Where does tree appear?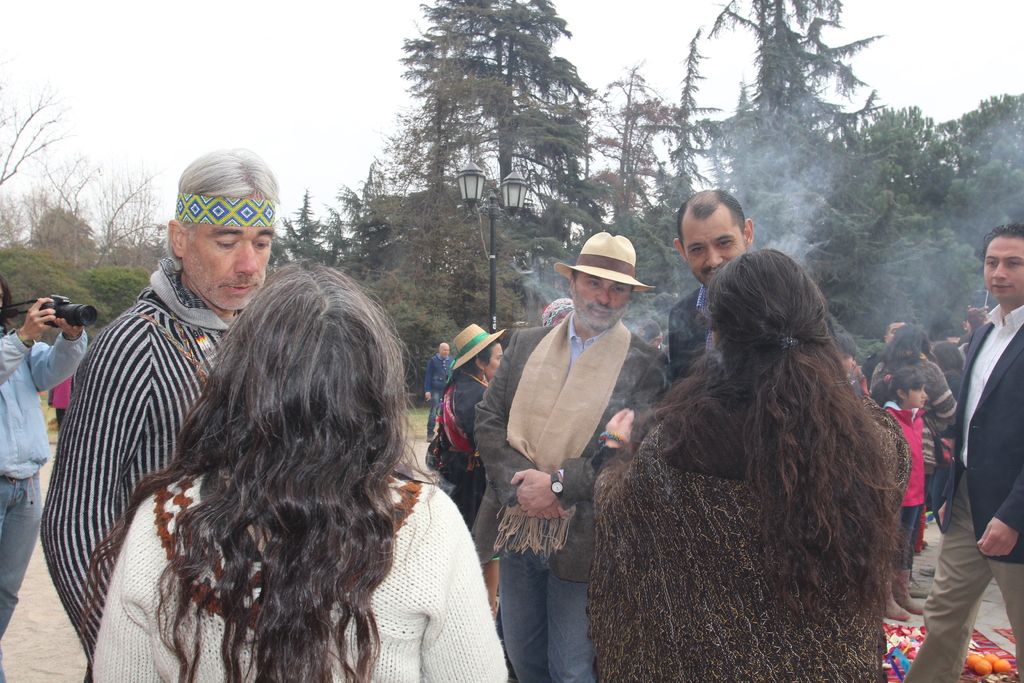
Appears at select_region(632, 0, 904, 341).
